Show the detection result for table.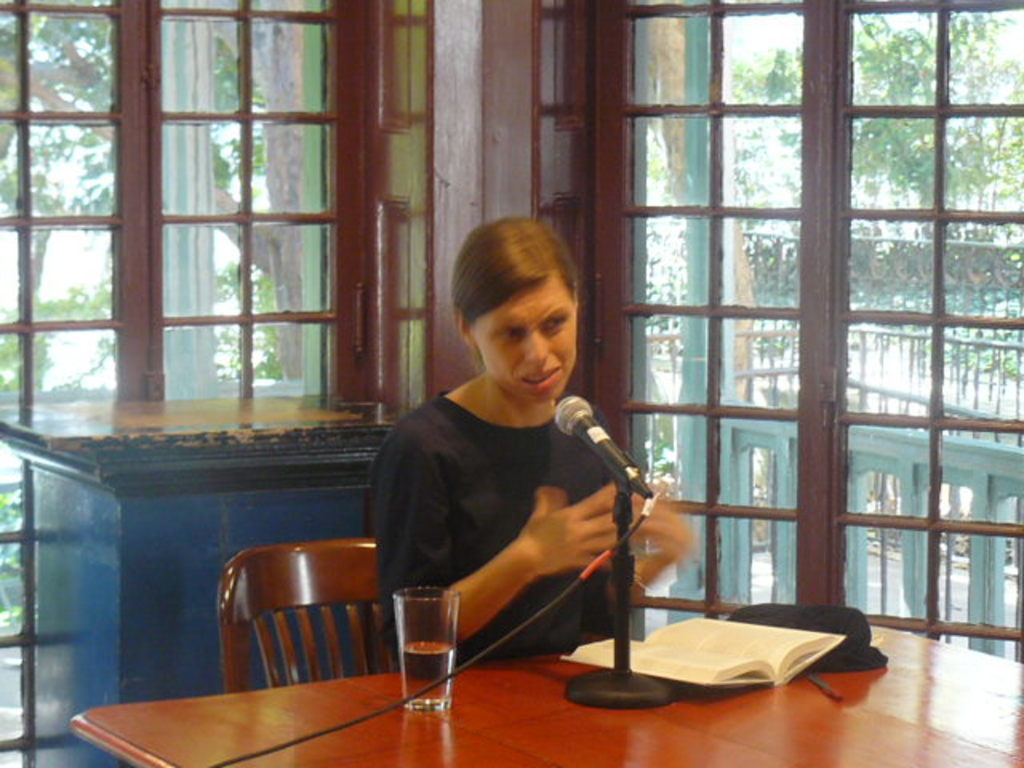
box(70, 622, 1022, 766).
